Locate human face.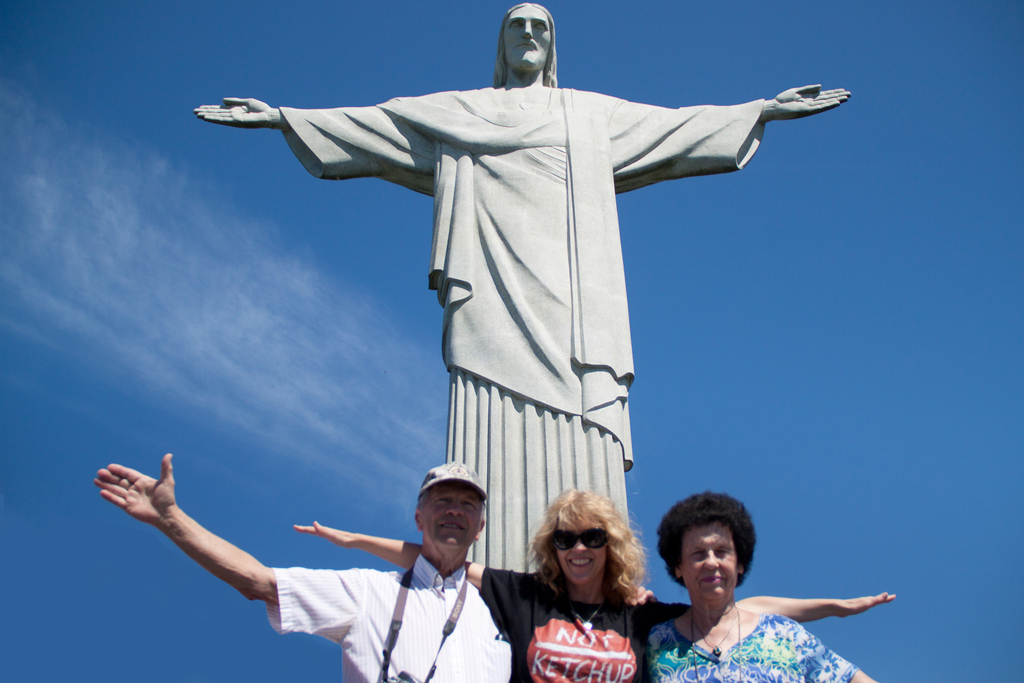
Bounding box: [550, 522, 611, 585].
